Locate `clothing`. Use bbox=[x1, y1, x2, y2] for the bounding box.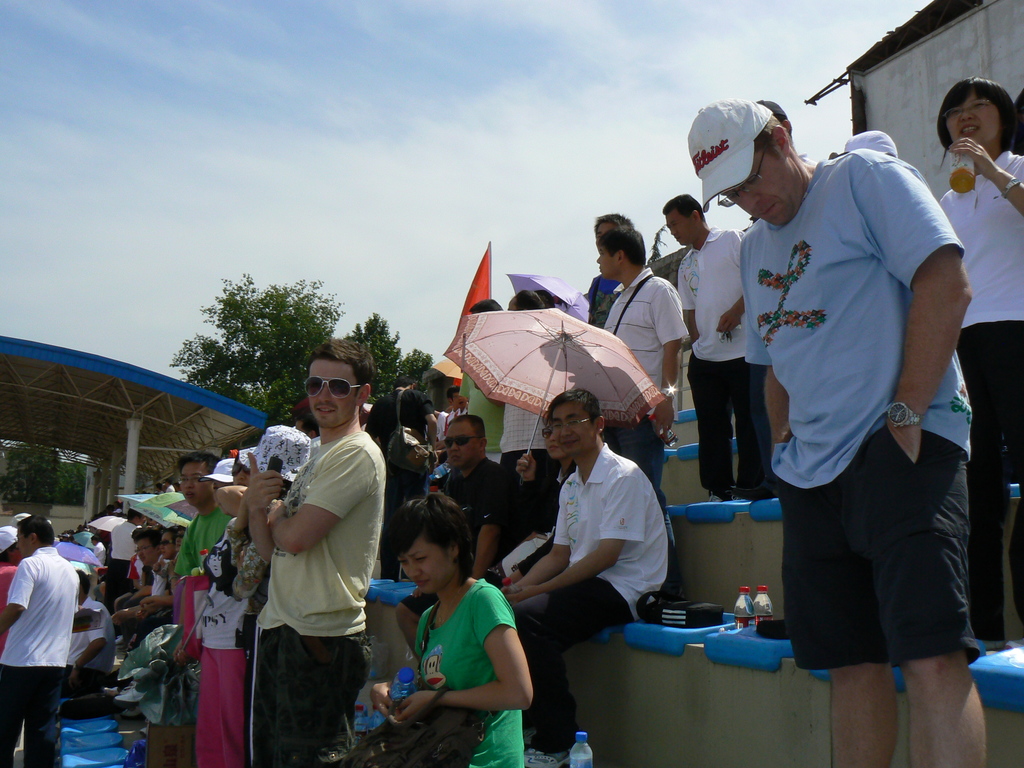
bbox=[931, 147, 1023, 647].
